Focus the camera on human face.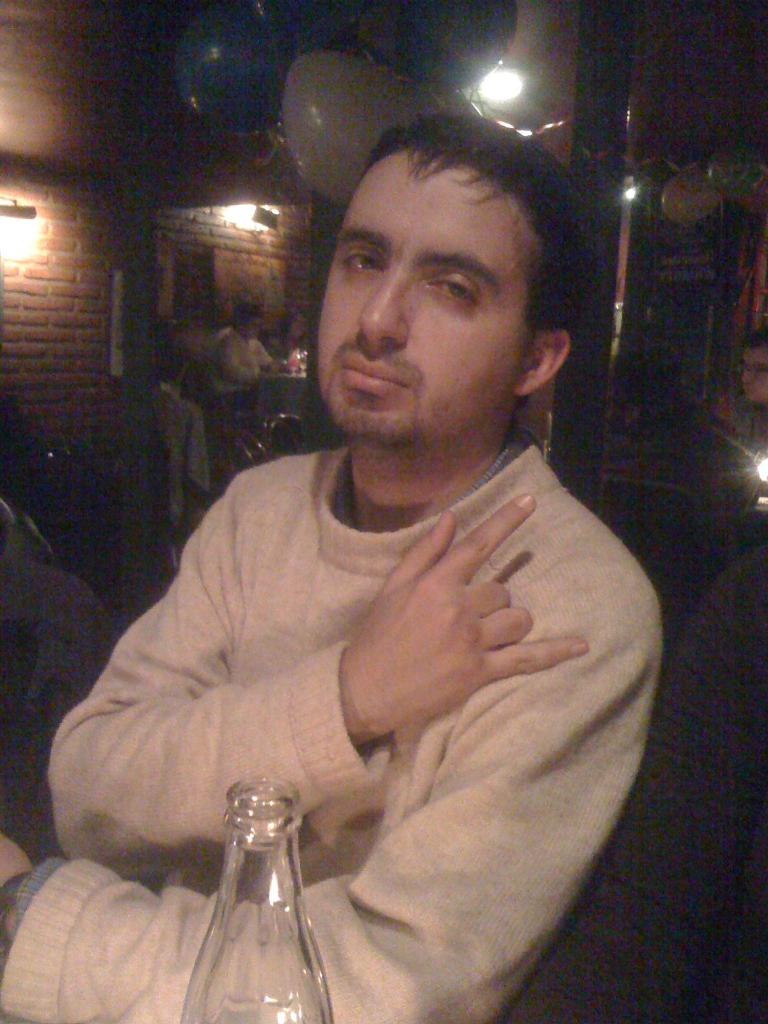
Focus region: detection(236, 316, 261, 342).
